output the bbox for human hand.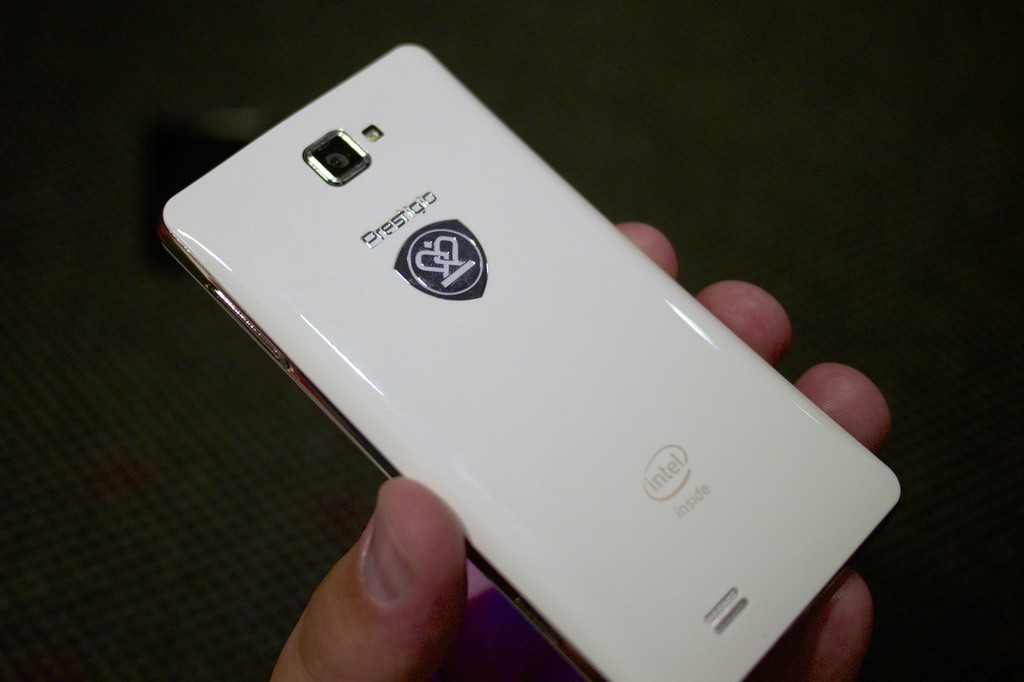
bbox(280, 220, 890, 681).
